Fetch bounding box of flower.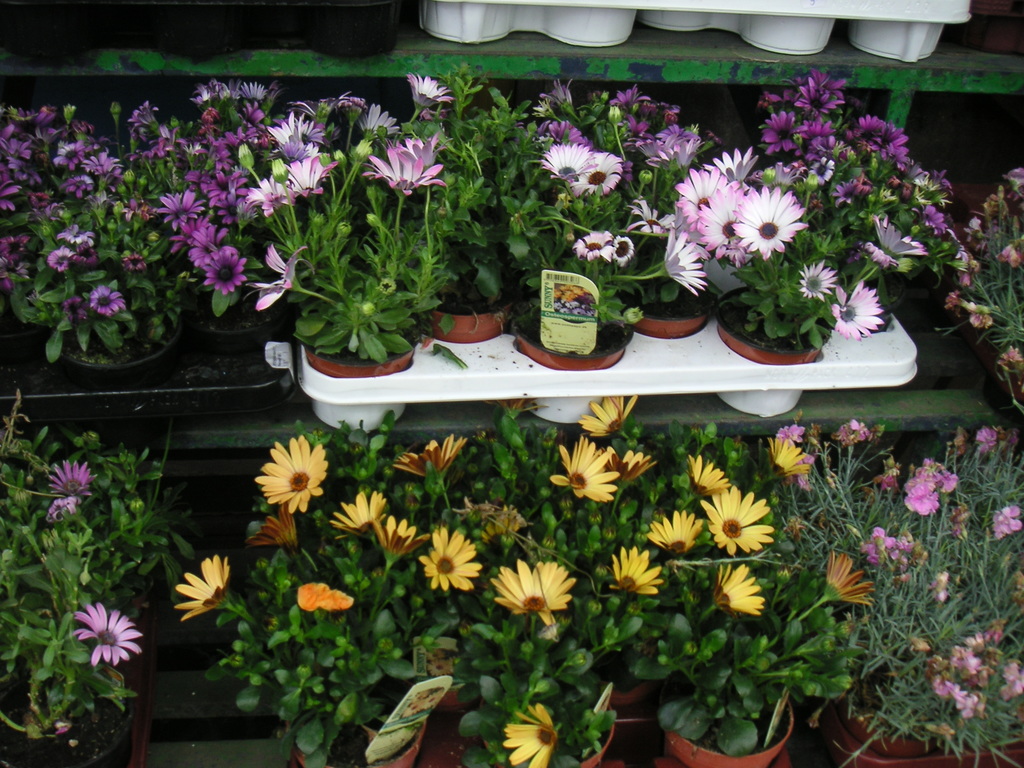
Bbox: locate(175, 553, 228, 619).
